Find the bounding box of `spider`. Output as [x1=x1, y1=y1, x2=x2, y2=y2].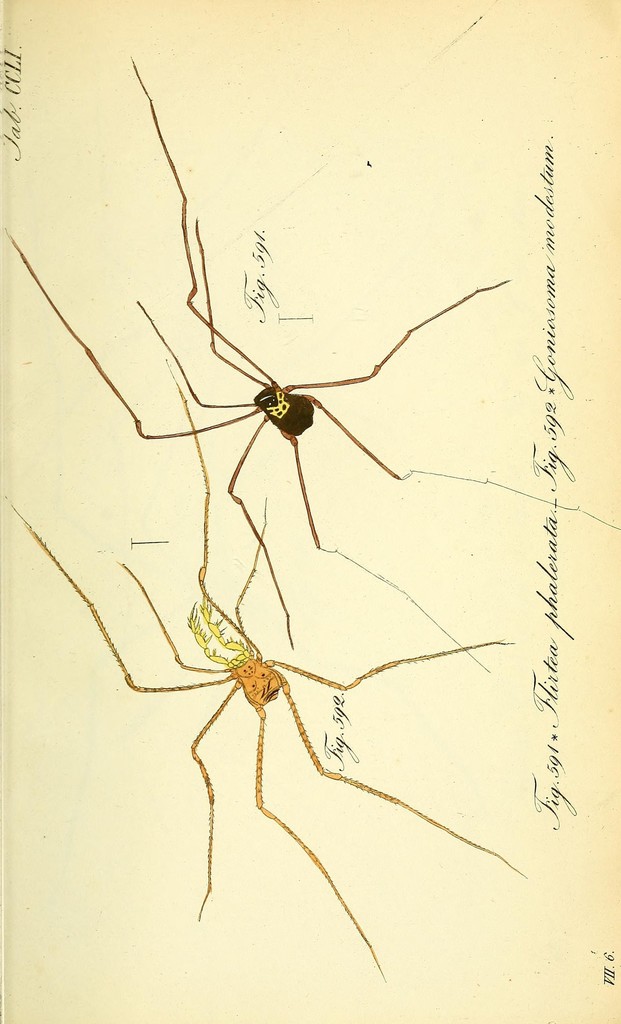
[x1=0, y1=356, x2=523, y2=987].
